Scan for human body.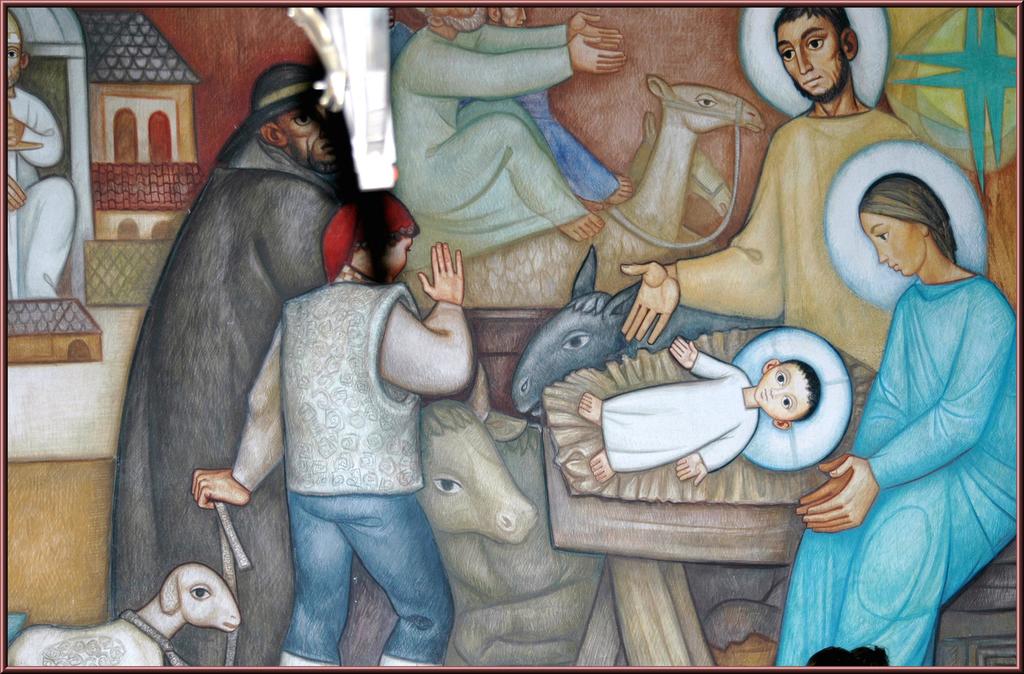
Scan result: rect(380, 3, 634, 283).
